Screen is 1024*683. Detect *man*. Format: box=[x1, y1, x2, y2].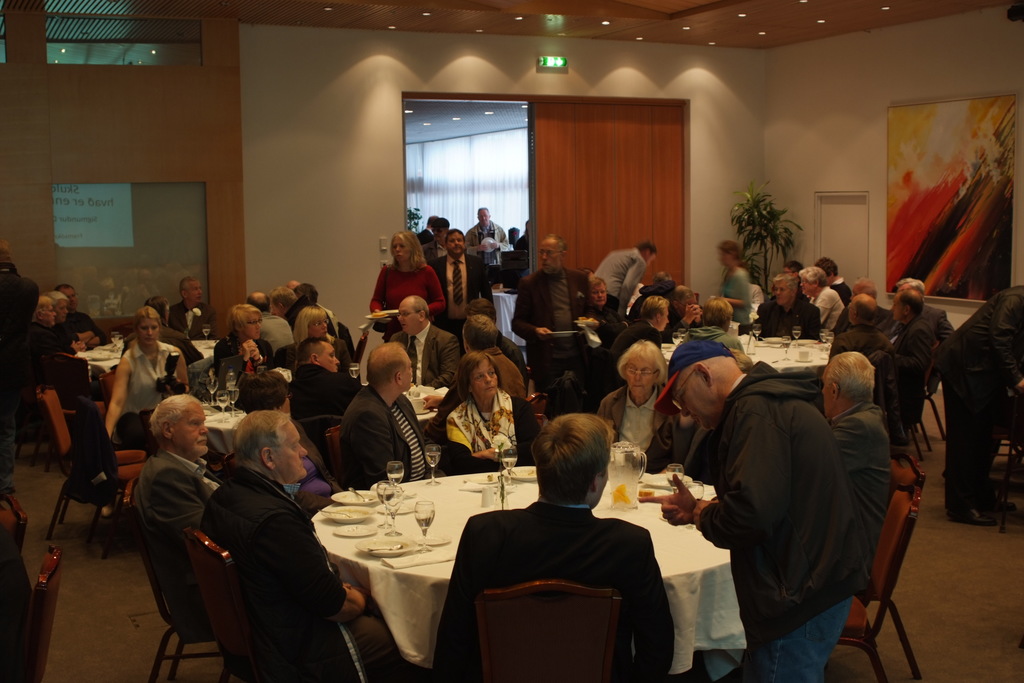
box=[605, 292, 670, 370].
